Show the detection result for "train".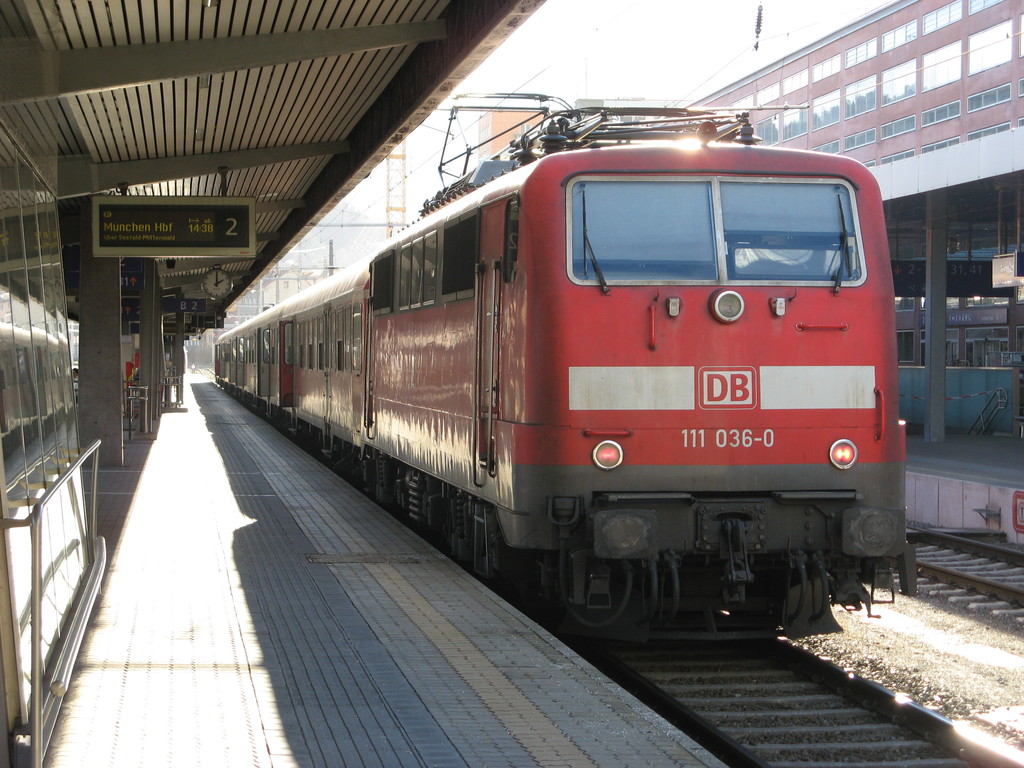
pyautogui.locateOnScreen(212, 93, 917, 646).
